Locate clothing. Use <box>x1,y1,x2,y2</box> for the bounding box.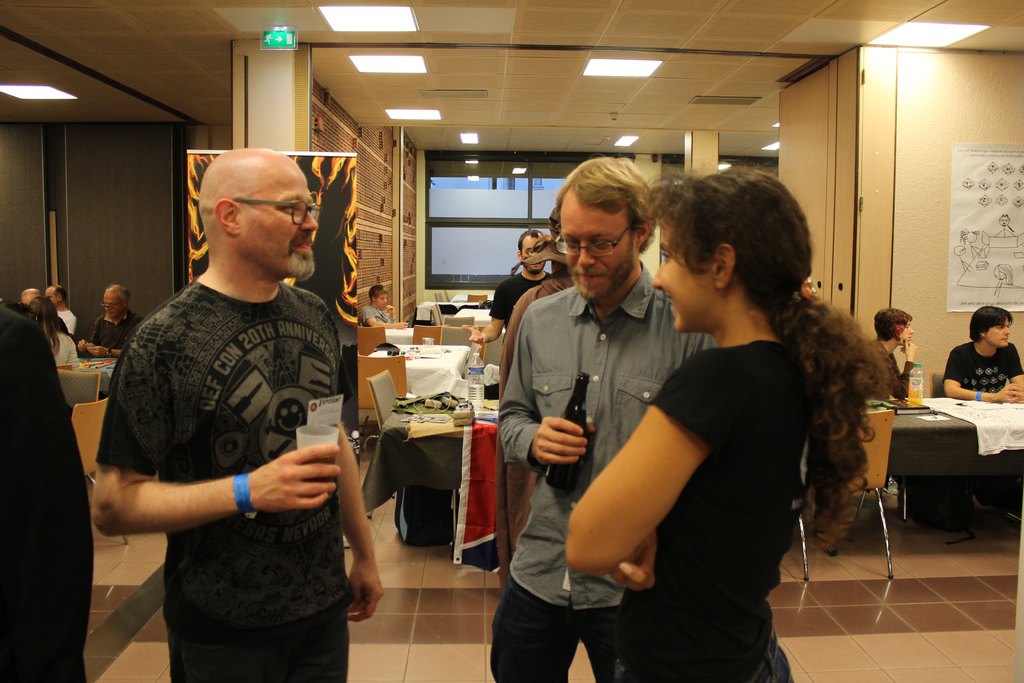
<box>483,268,554,320</box>.
